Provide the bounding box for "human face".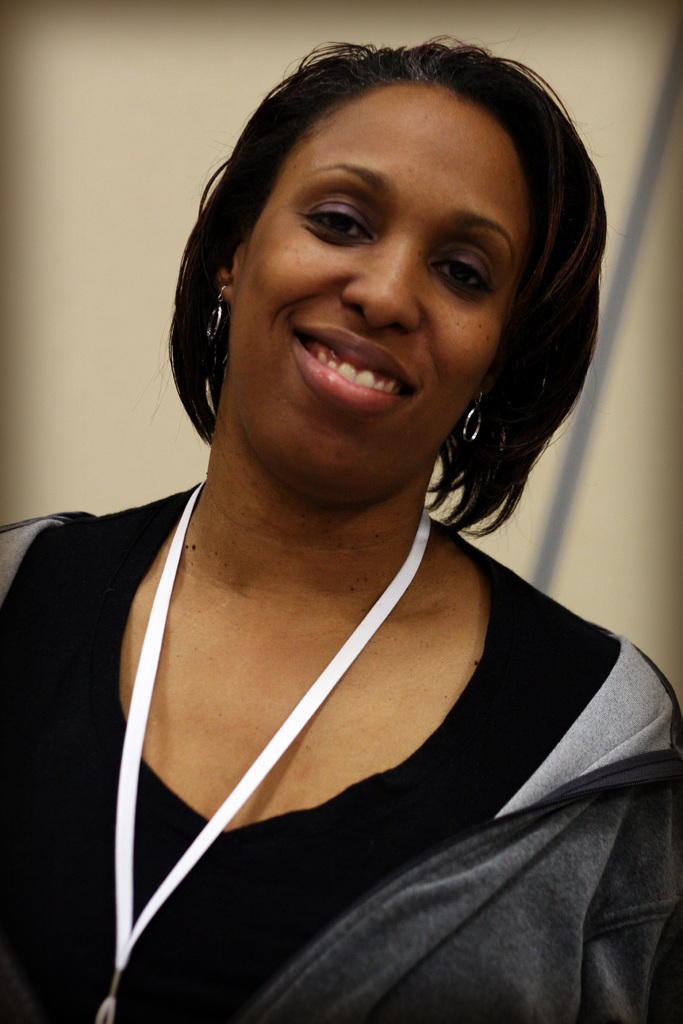
<bbox>242, 76, 534, 502</bbox>.
